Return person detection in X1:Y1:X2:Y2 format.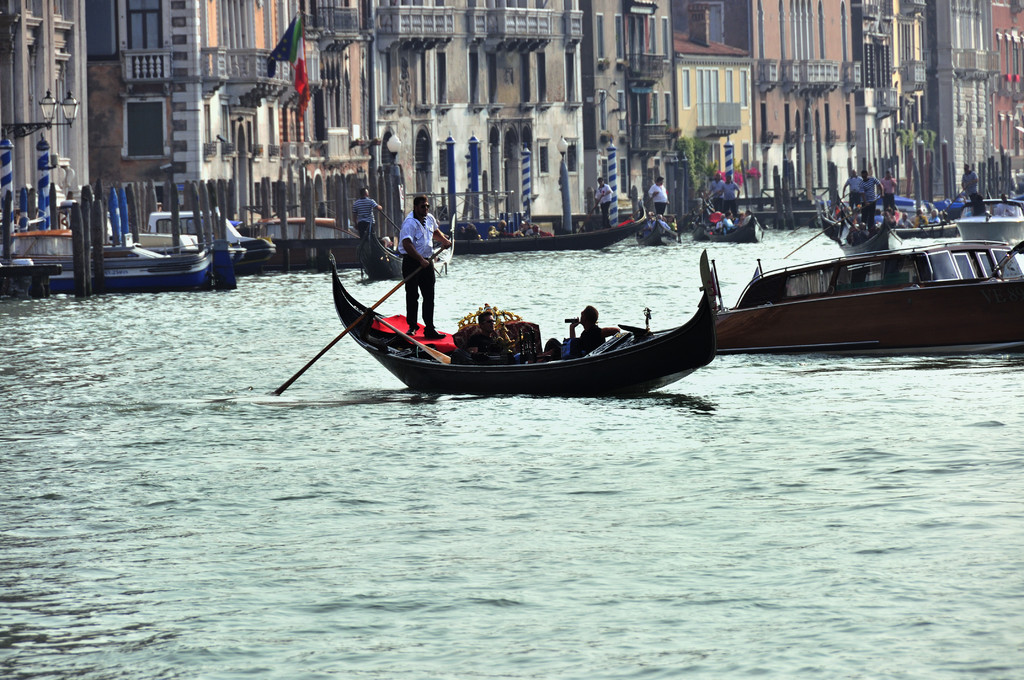
879:172:897:224.
